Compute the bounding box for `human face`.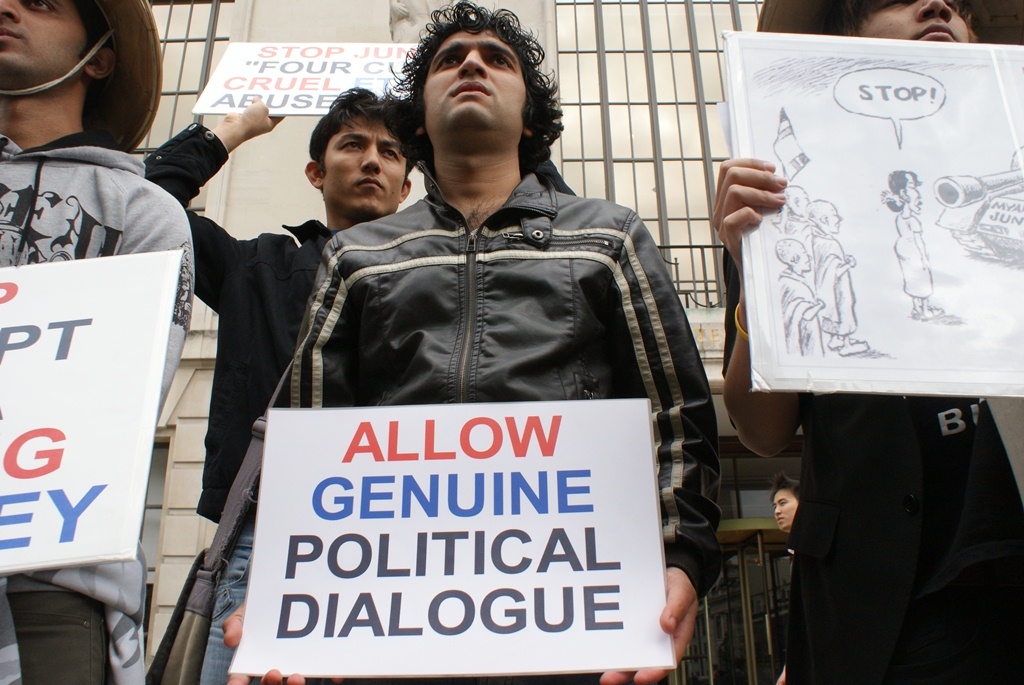
x1=324 y1=119 x2=402 y2=206.
